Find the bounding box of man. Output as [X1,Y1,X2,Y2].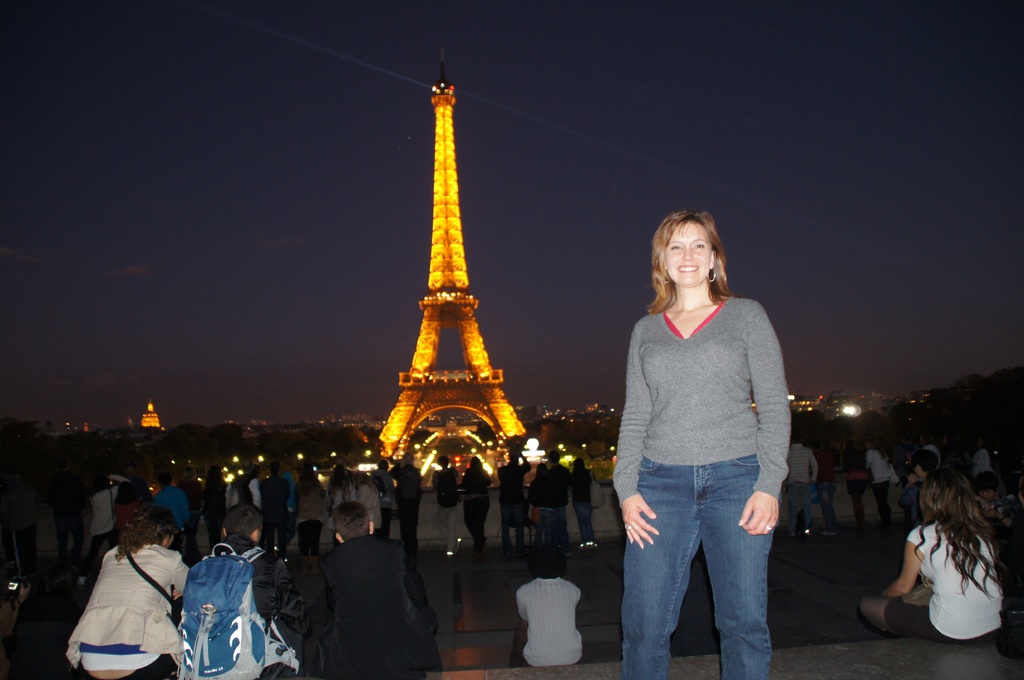
[431,452,461,552].
